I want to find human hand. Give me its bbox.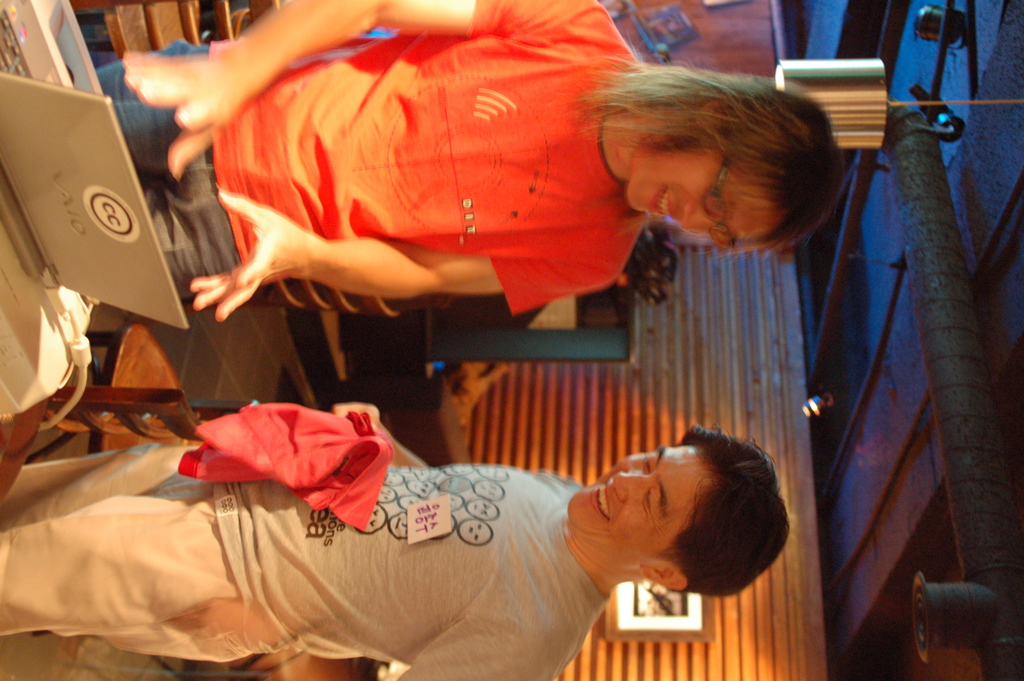
[184, 184, 314, 326].
